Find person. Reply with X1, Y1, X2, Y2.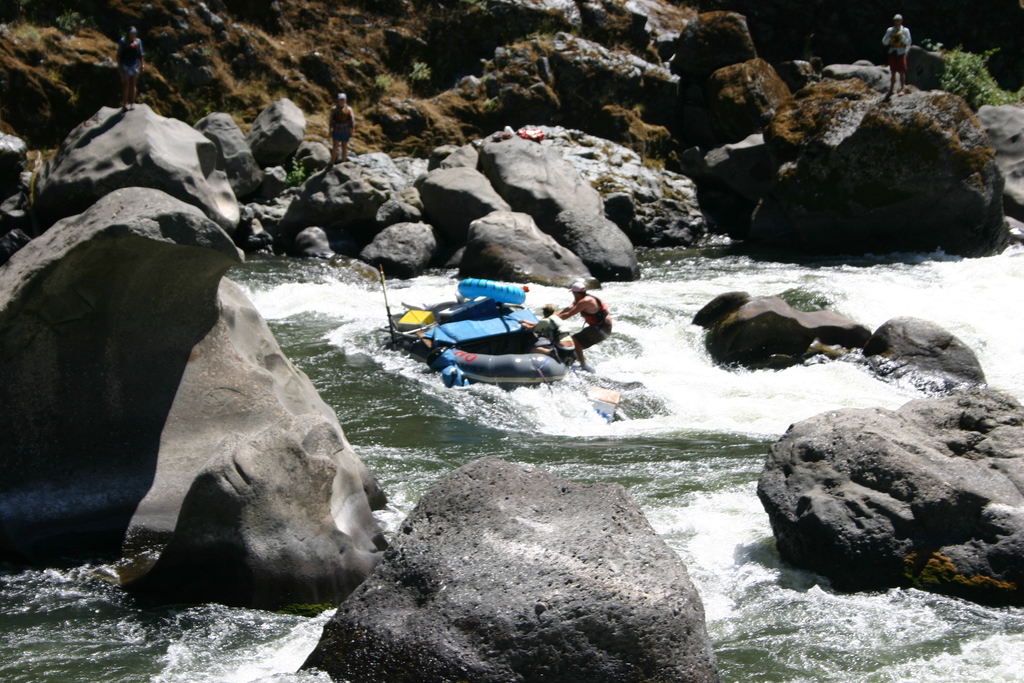
554, 284, 609, 372.
